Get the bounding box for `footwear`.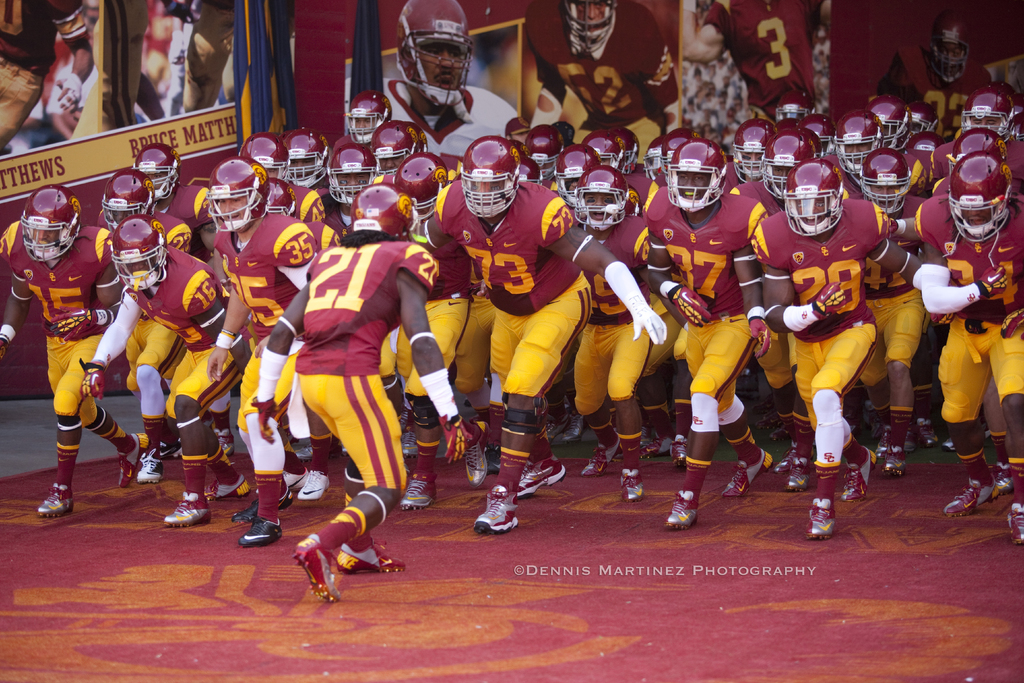
<region>278, 465, 308, 497</region>.
